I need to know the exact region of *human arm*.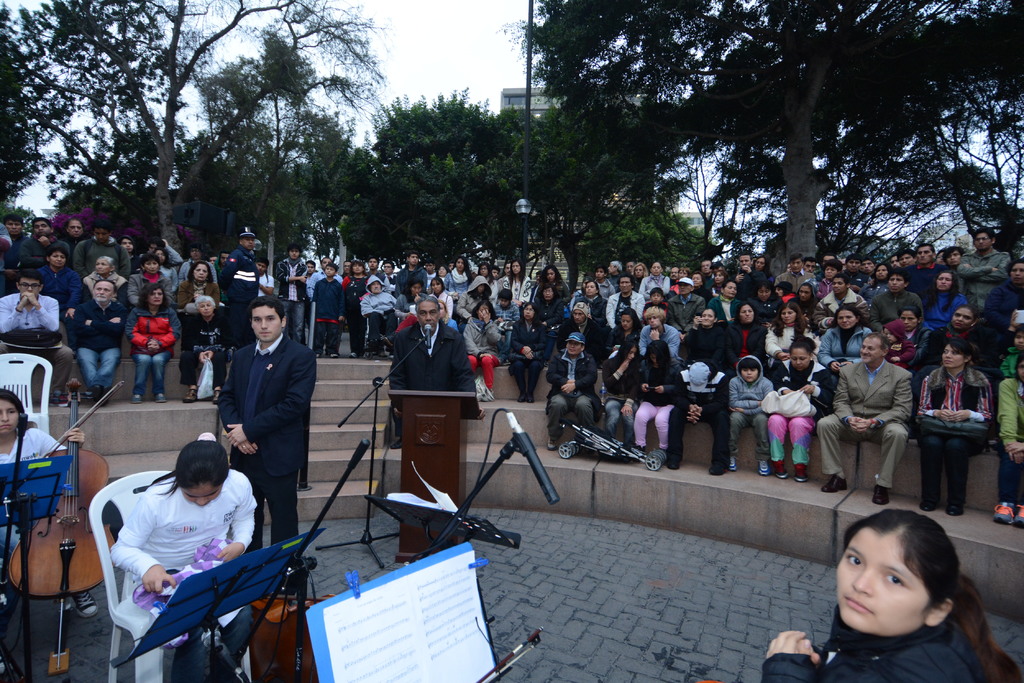
Region: bbox(459, 323, 480, 358).
